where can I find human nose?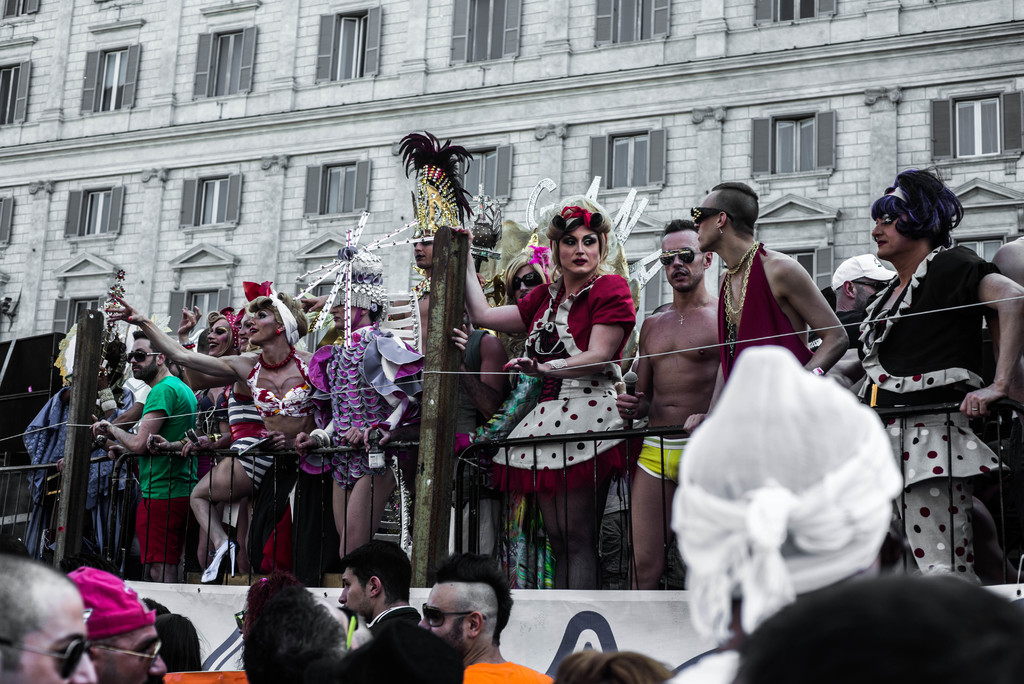
You can find it at bbox=[419, 615, 434, 633].
